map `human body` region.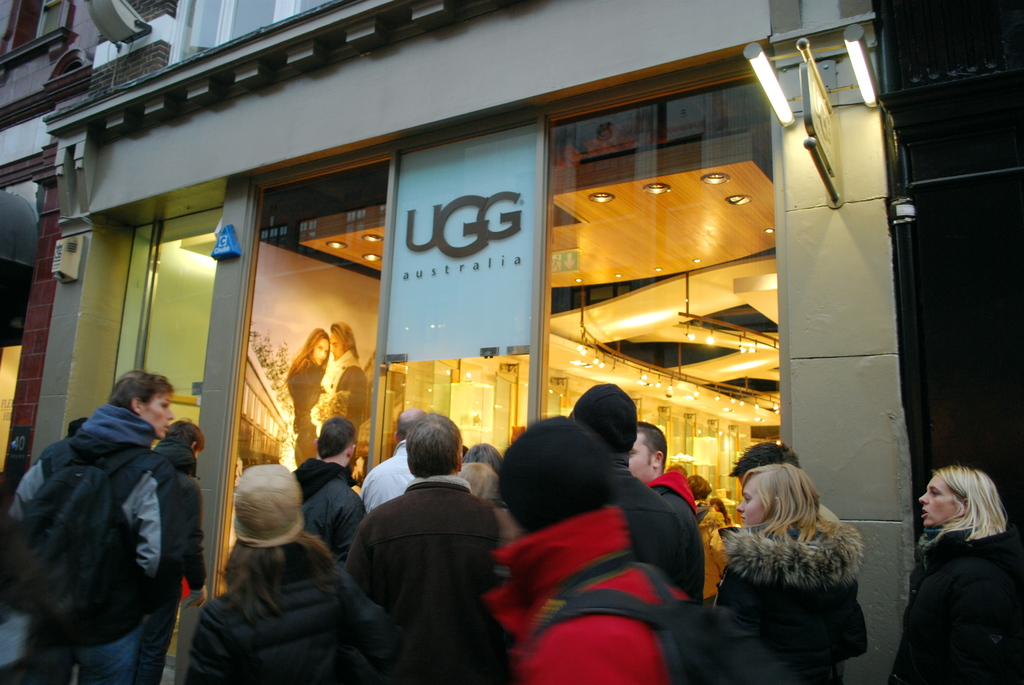
Mapped to locate(285, 320, 328, 472).
